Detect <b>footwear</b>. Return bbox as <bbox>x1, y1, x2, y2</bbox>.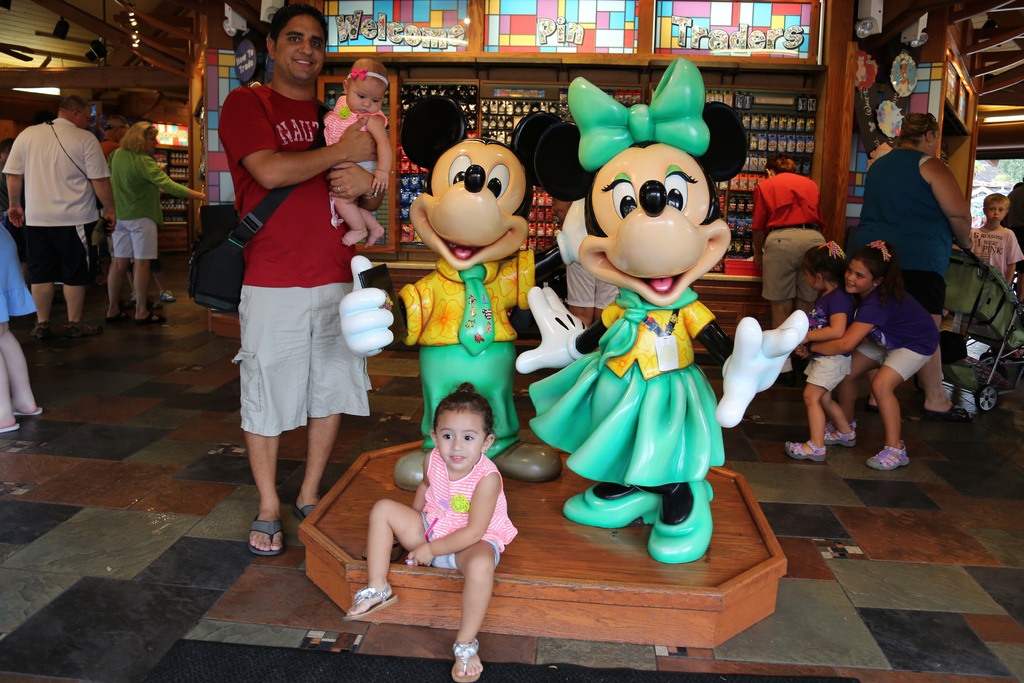
<bbox>820, 431, 855, 446</bbox>.
